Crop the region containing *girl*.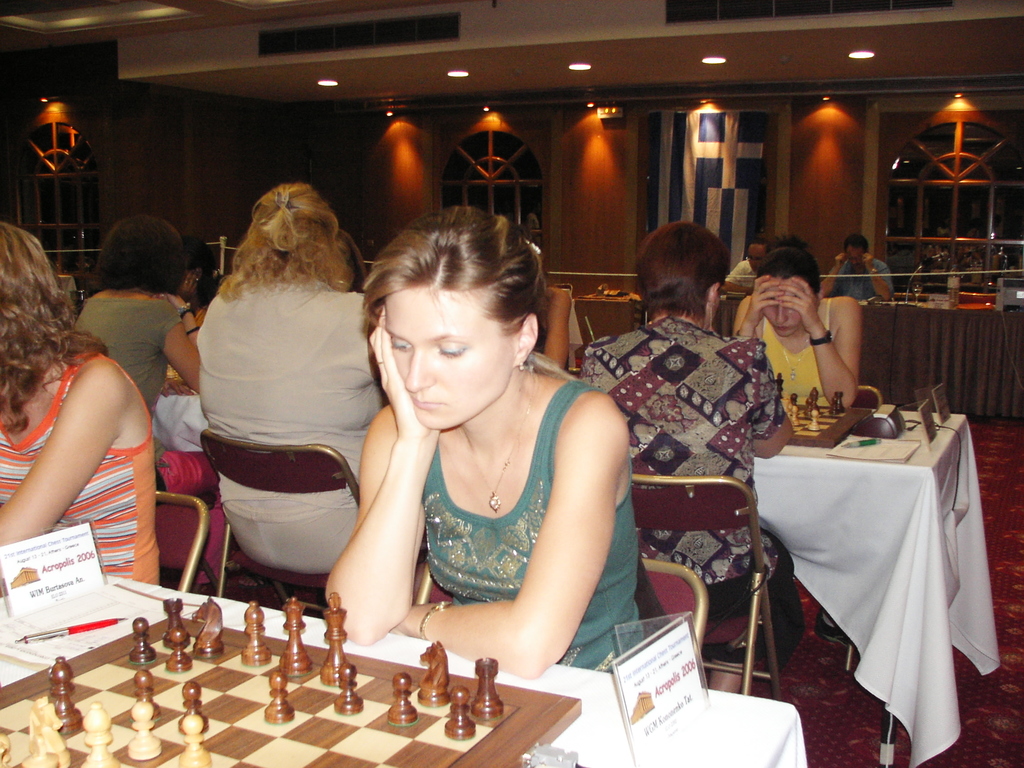
Crop region: pyautogui.locateOnScreen(0, 225, 158, 586).
